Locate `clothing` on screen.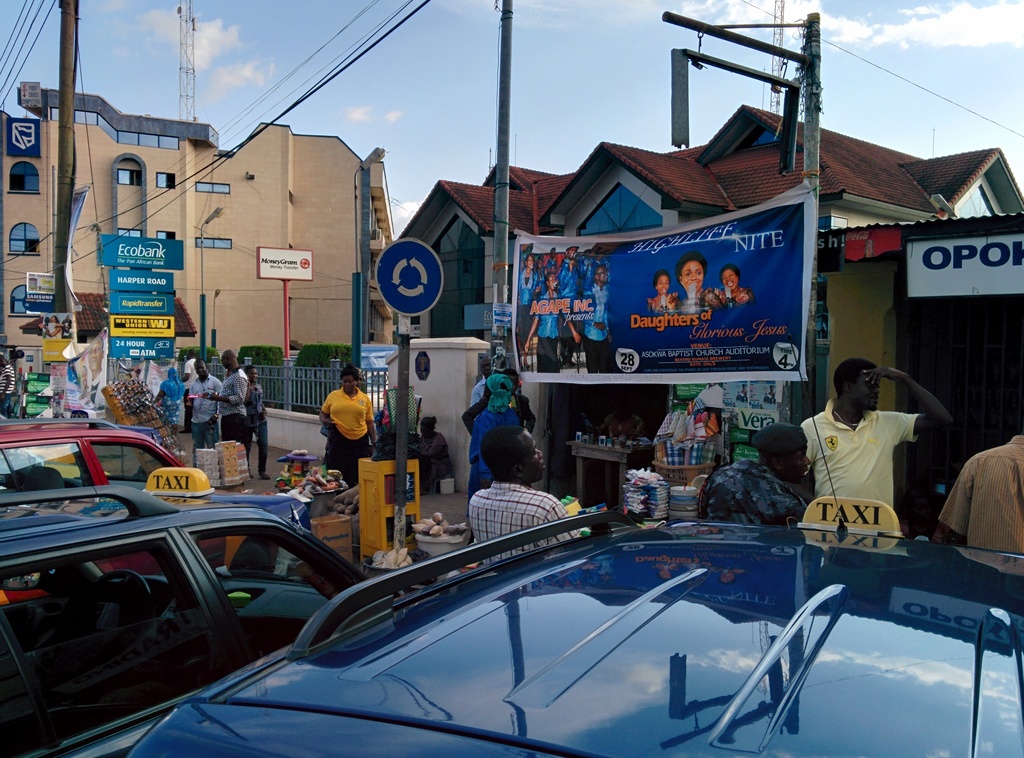
On screen at <region>318, 384, 378, 487</region>.
